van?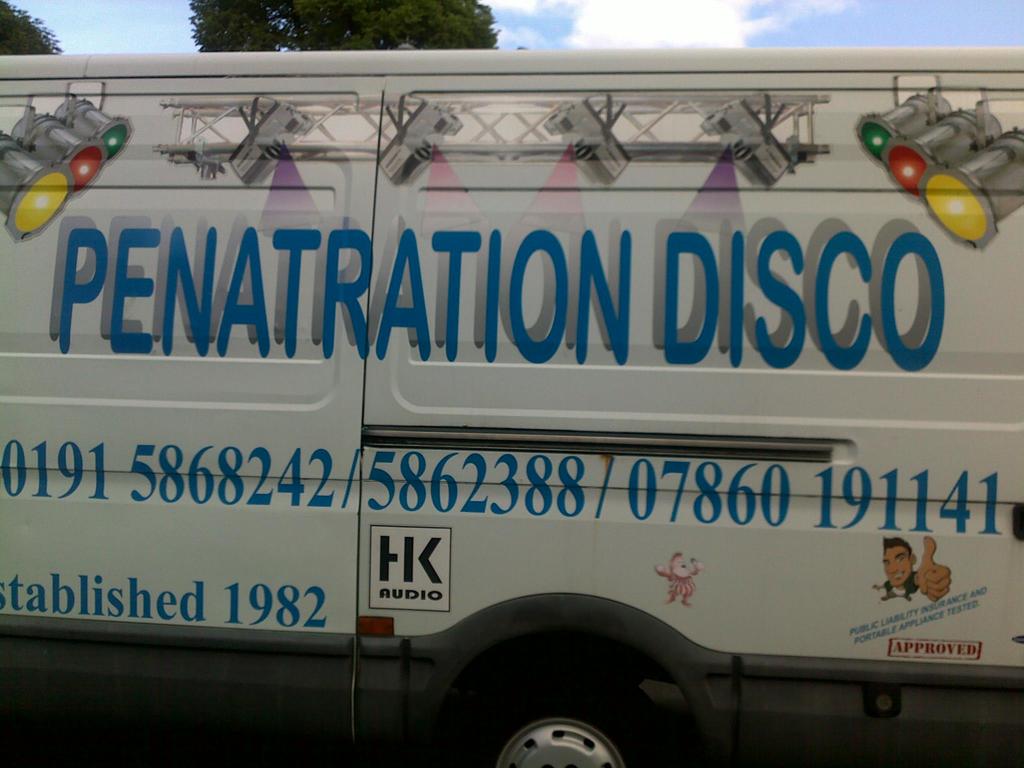
[left=0, top=42, right=1023, bottom=767]
